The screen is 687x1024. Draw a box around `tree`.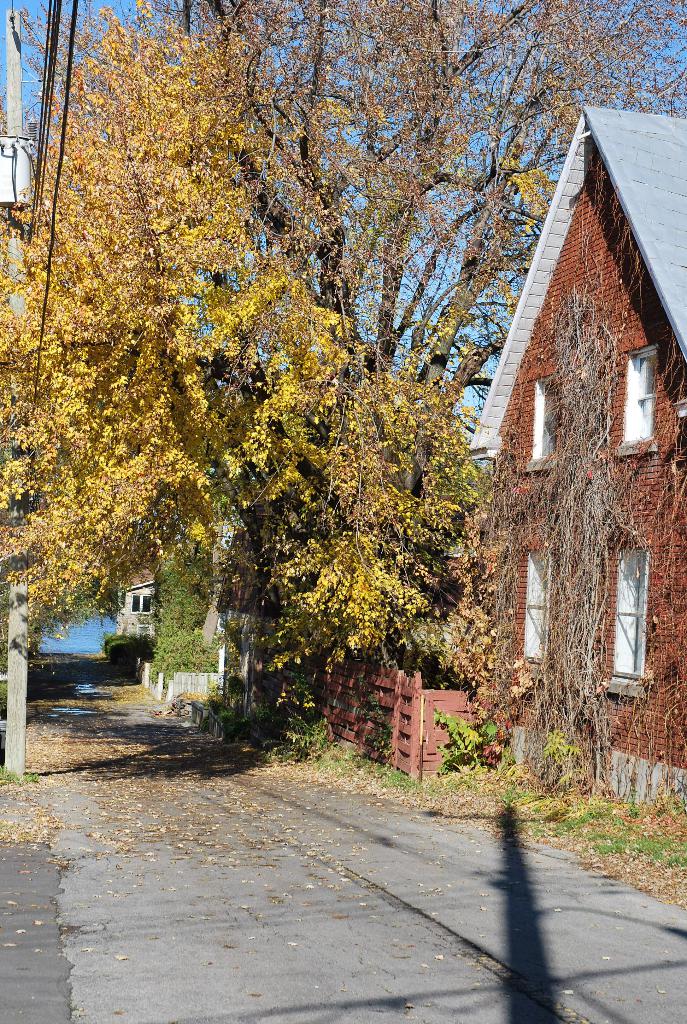
[0, 0, 686, 684].
